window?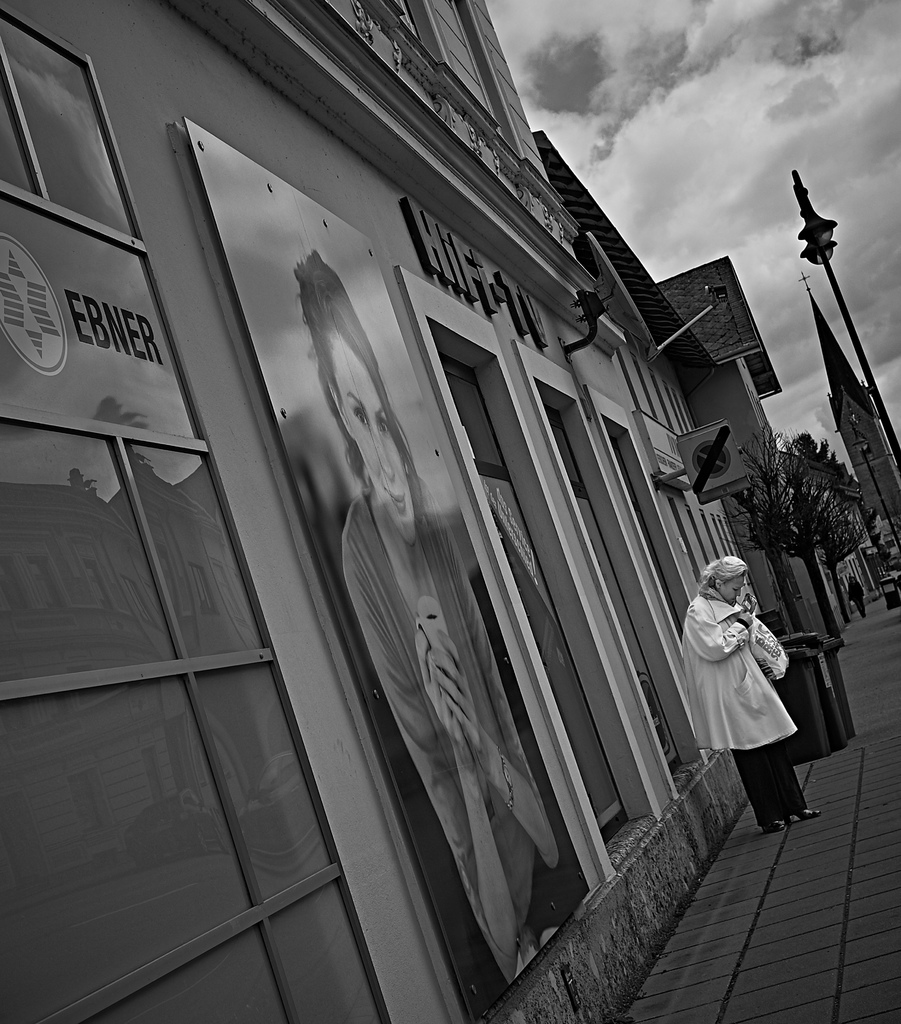
[x1=17, y1=28, x2=140, y2=249]
